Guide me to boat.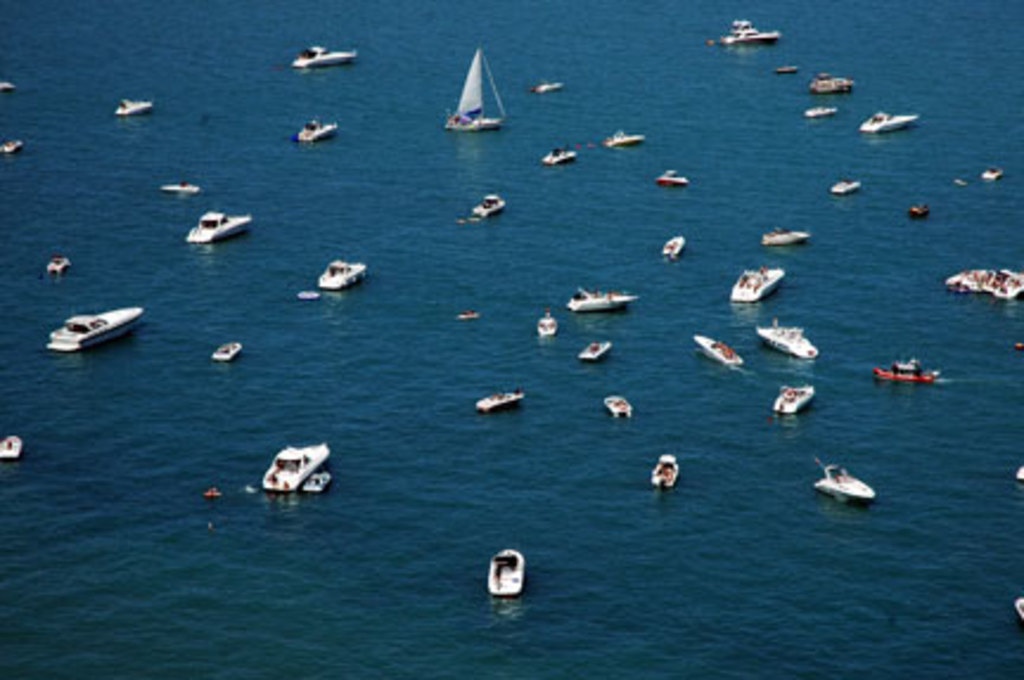
Guidance: locate(811, 73, 853, 90).
